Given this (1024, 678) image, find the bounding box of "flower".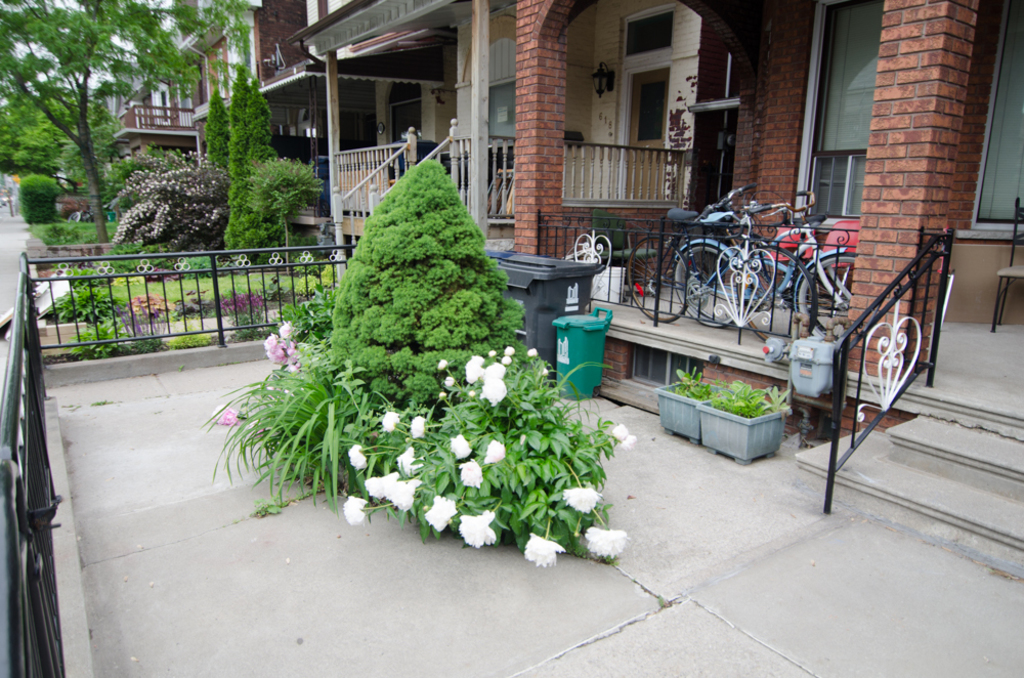
select_region(504, 350, 514, 351).
